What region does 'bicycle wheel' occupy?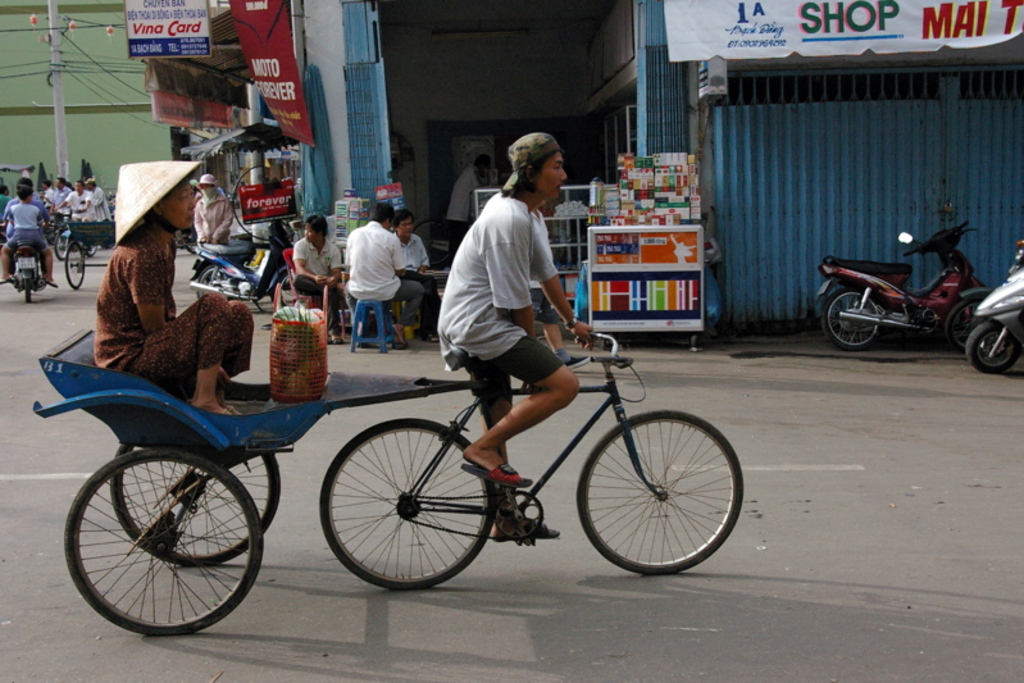
[left=311, top=409, right=497, bottom=593].
